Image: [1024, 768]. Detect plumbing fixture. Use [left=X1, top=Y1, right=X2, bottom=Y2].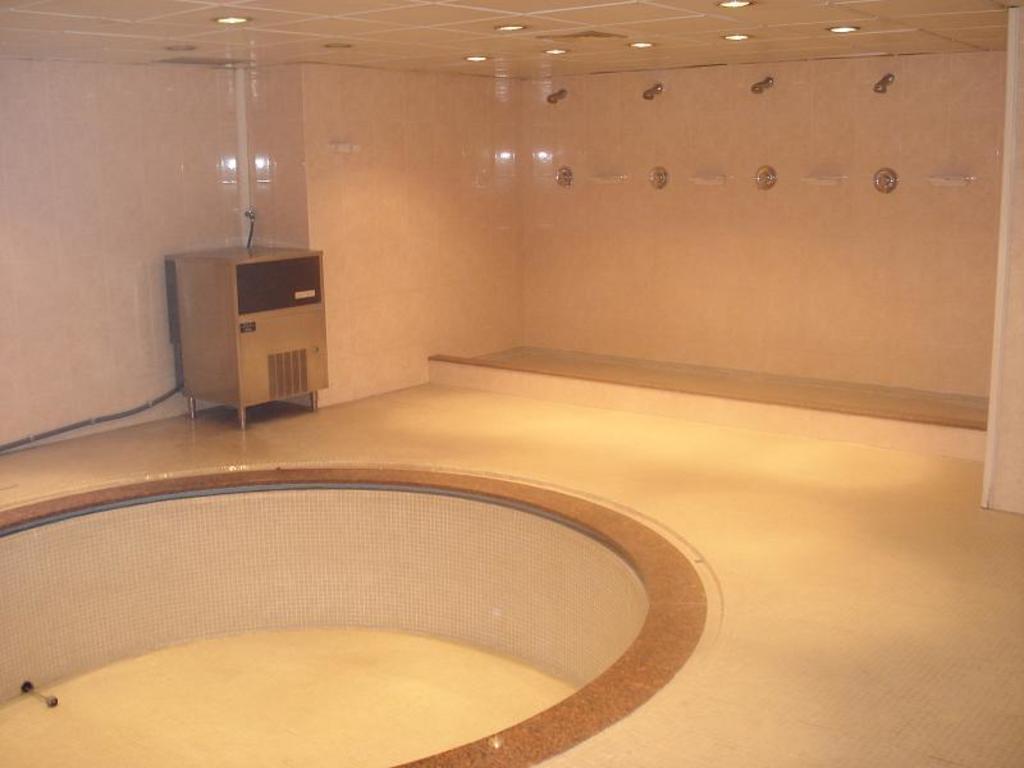
[left=643, top=82, right=663, bottom=101].
